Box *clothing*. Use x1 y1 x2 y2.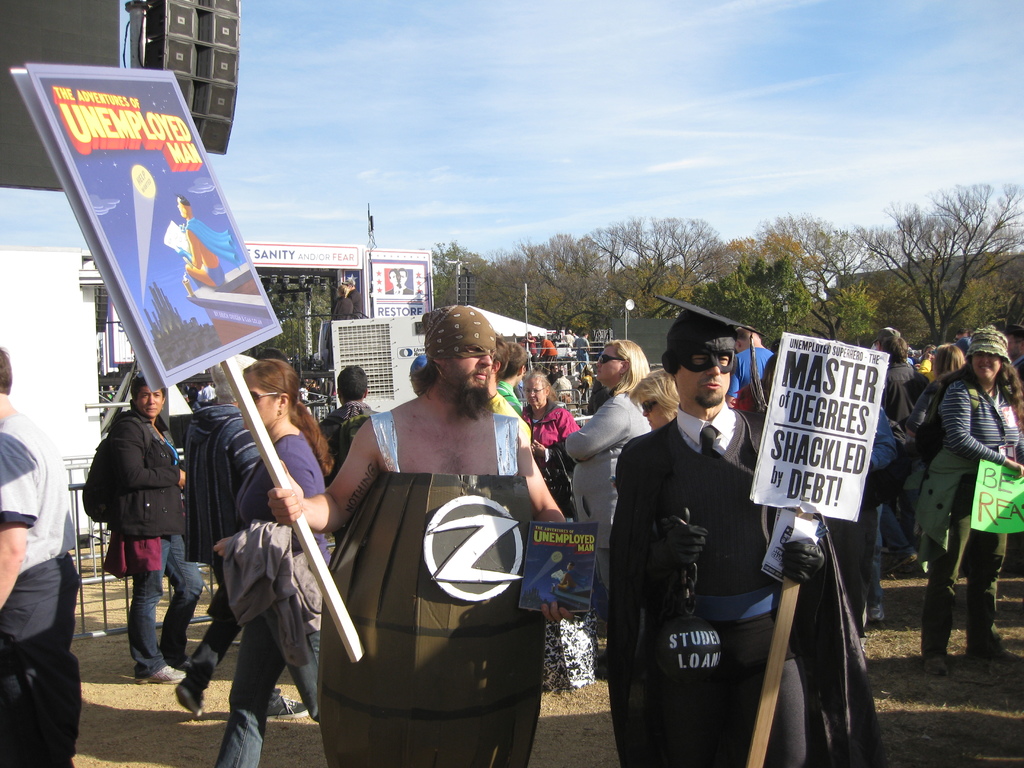
600 401 882 767.
